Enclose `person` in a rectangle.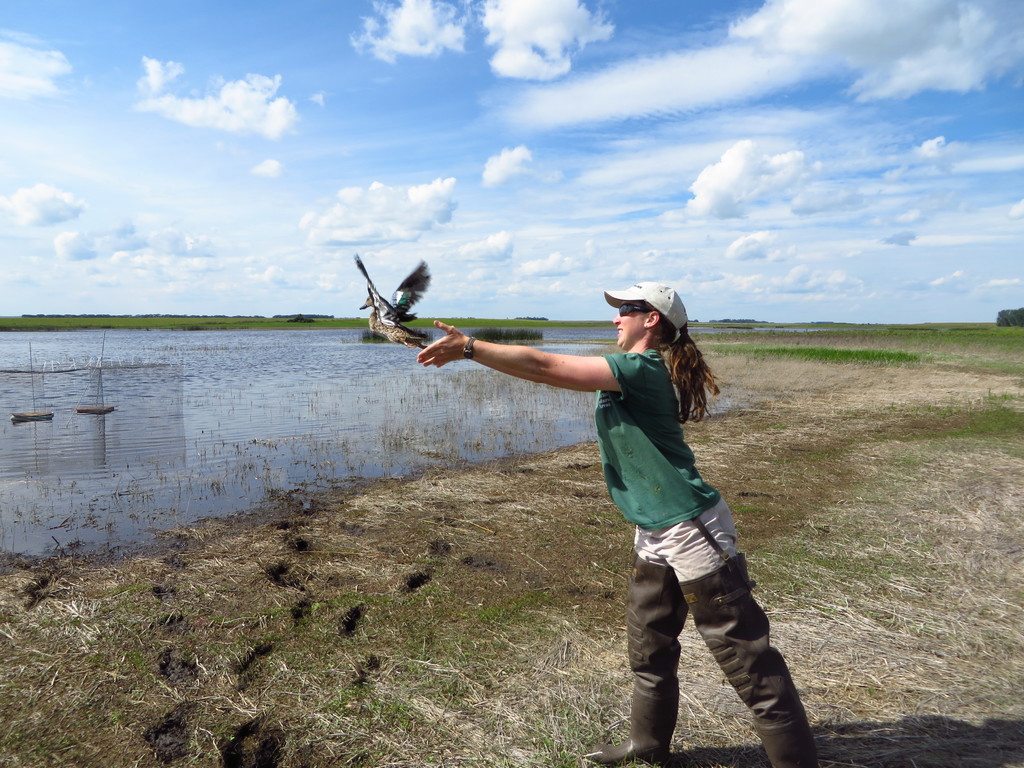
bbox(408, 274, 815, 767).
